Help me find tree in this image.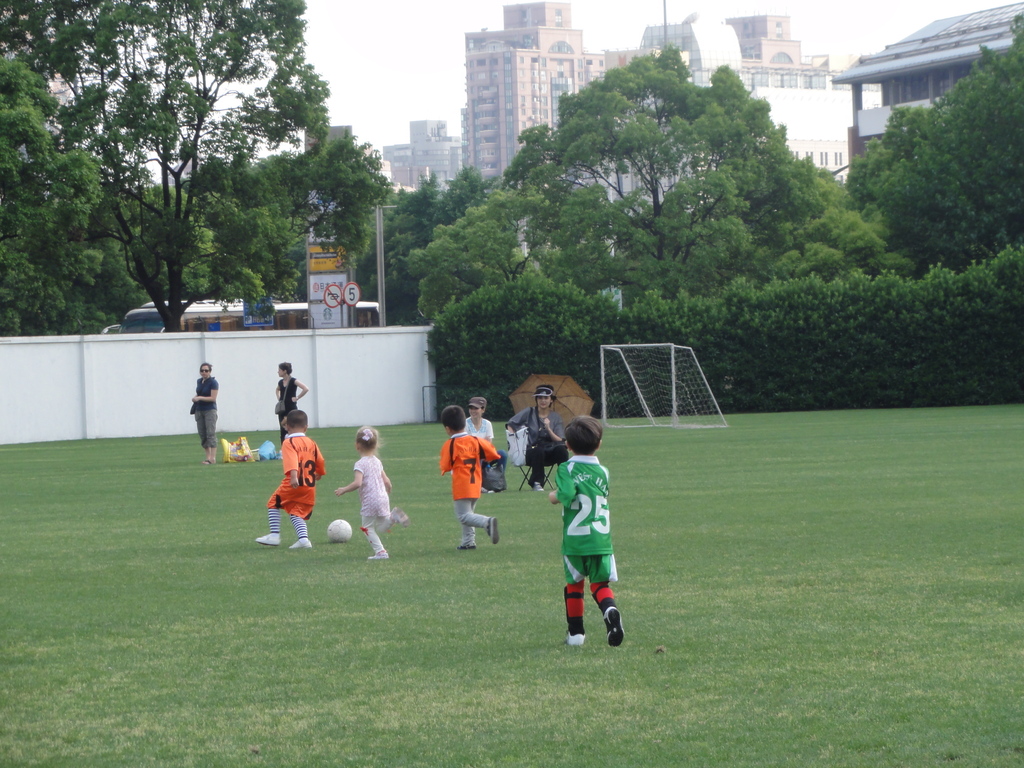
Found it: BBox(146, 177, 212, 300).
